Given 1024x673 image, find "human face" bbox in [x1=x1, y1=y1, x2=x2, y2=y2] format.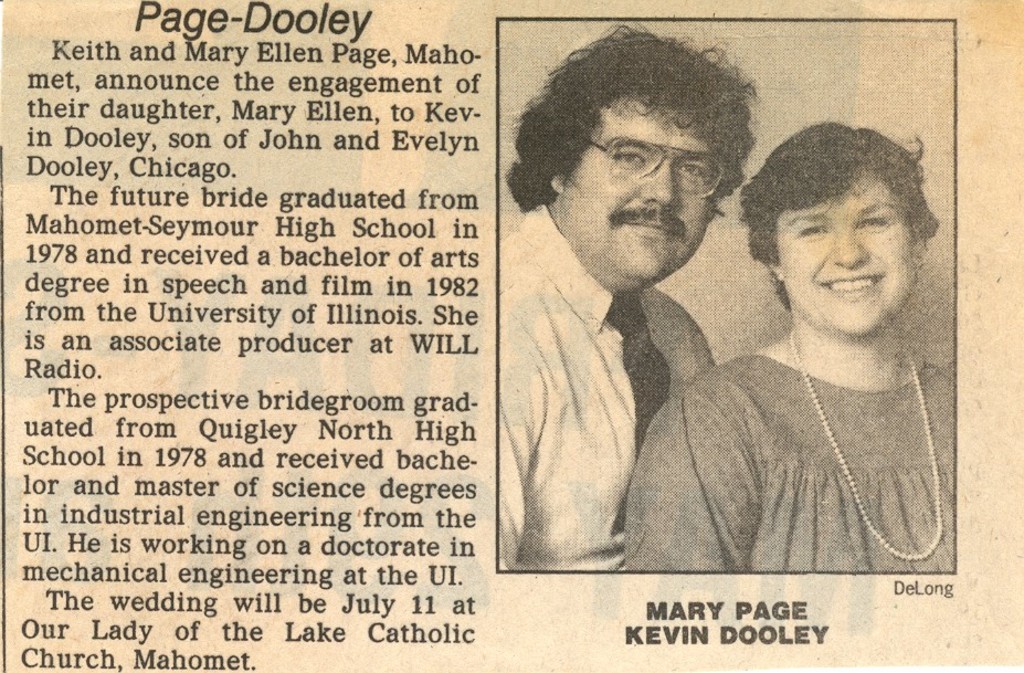
[x1=775, y1=169, x2=919, y2=340].
